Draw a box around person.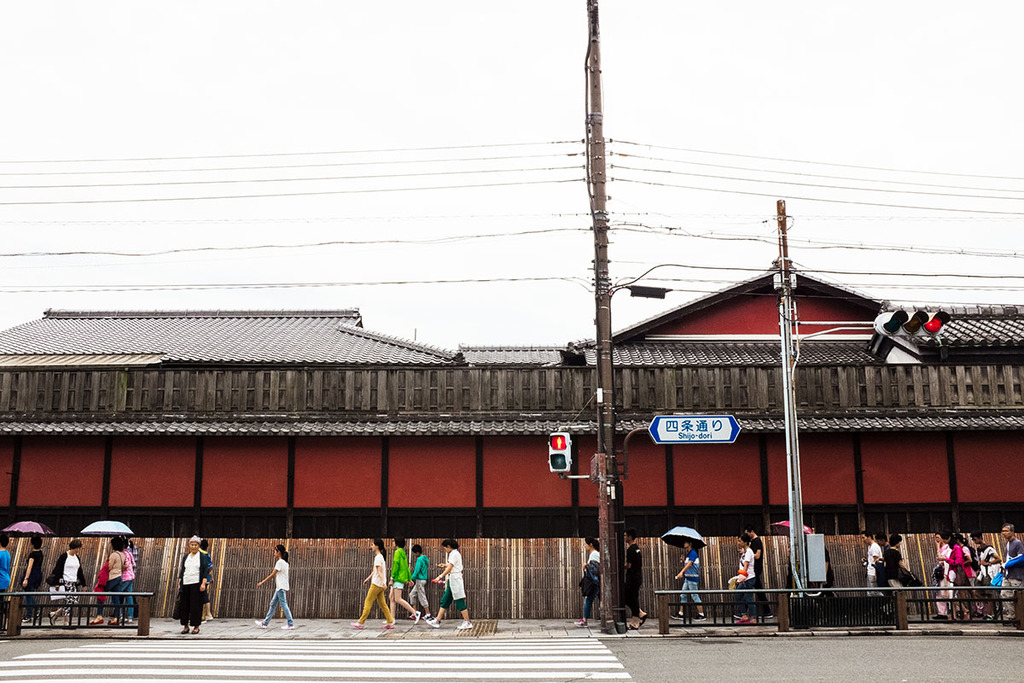
left=122, top=539, right=137, bottom=623.
